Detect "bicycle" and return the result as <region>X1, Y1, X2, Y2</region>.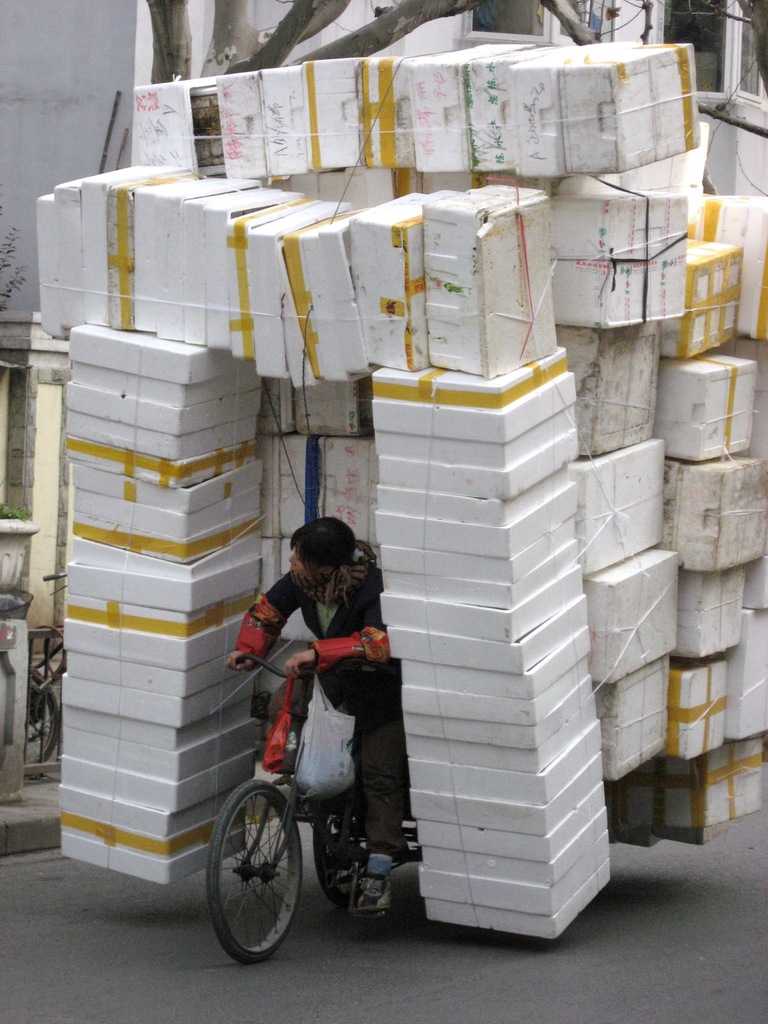
<region>23, 572, 72, 779</region>.
